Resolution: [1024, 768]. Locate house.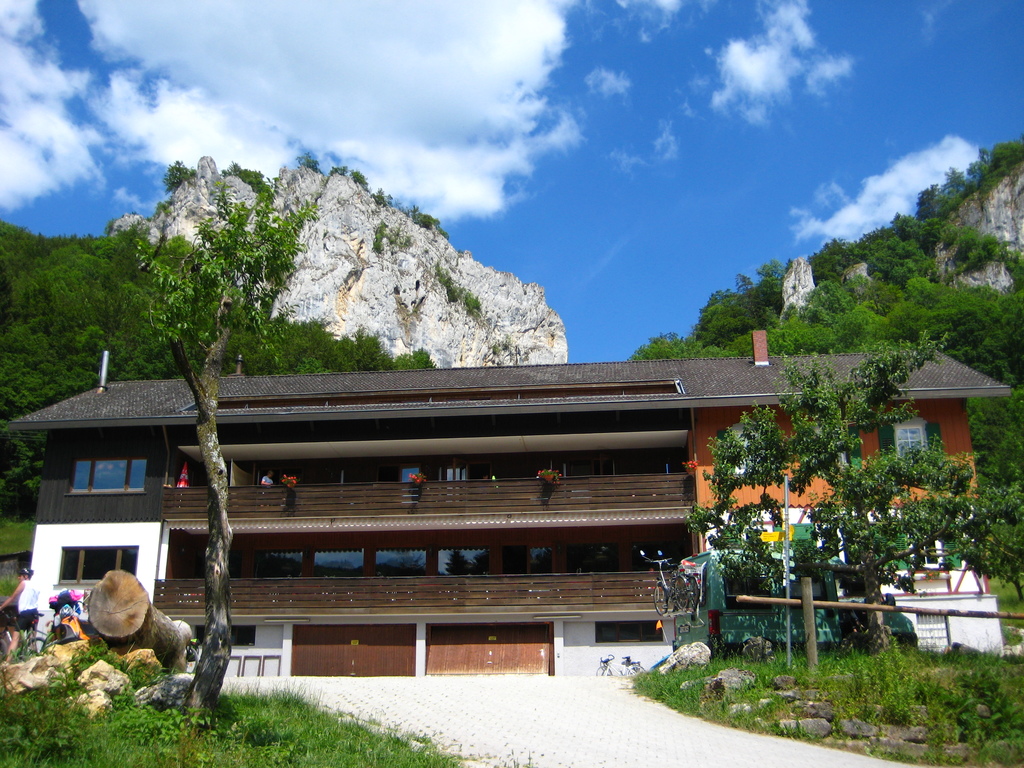
left=0, top=323, right=870, bottom=698.
